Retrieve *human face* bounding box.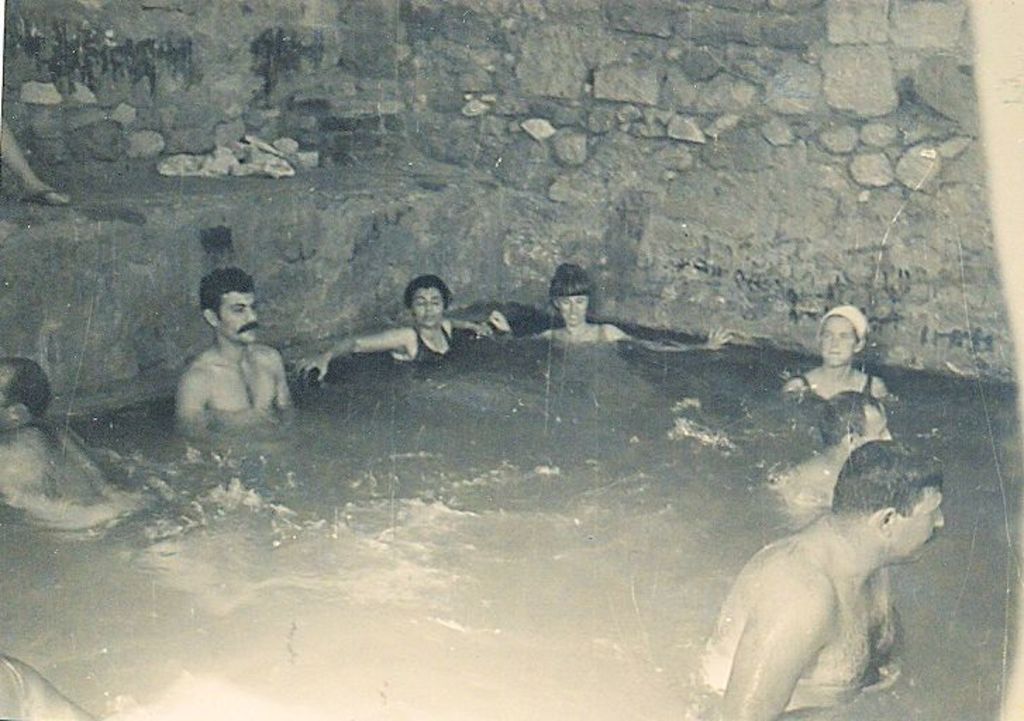
Bounding box: bbox=[413, 287, 445, 328].
